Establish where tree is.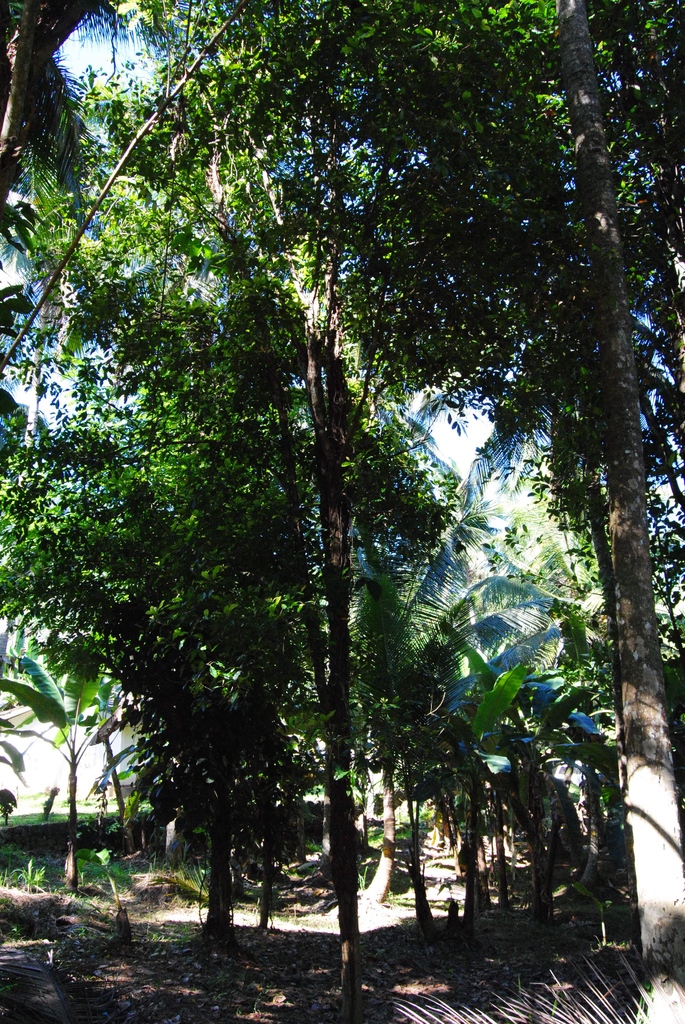
Established at x1=0, y1=0, x2=684, y2=1022.
